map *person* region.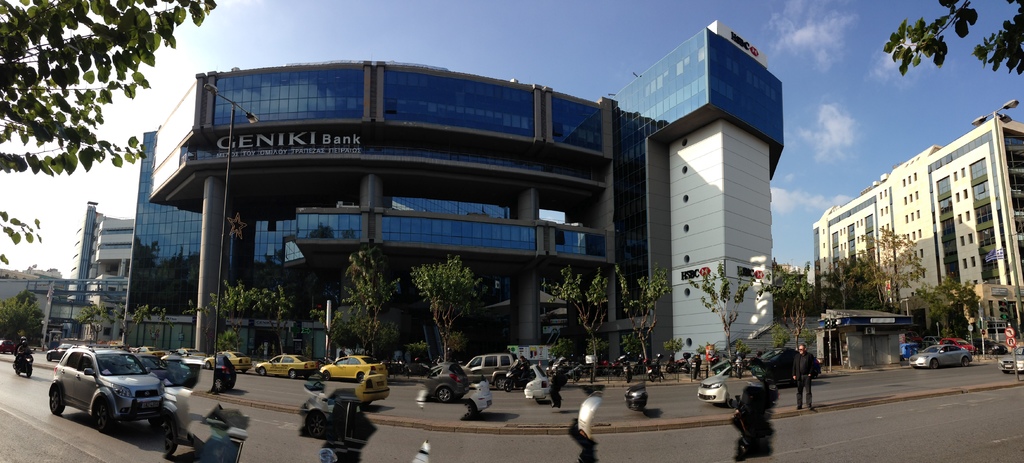
Mapped to box(737, 373, 785, 457).
